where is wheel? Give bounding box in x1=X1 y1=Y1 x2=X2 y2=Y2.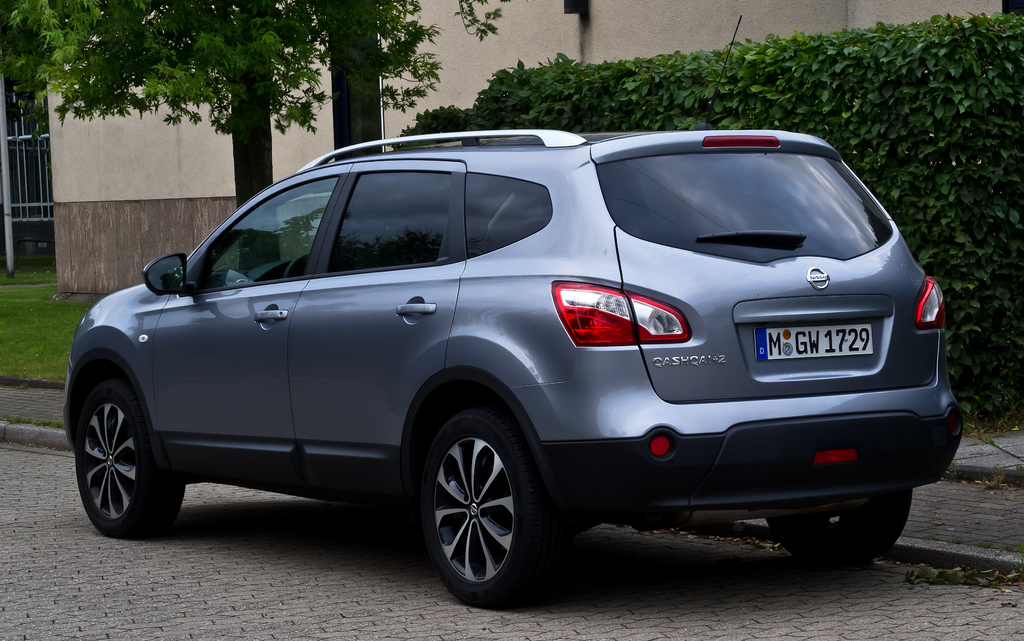
x1=285 y1=251 x2=310 y2=279.
